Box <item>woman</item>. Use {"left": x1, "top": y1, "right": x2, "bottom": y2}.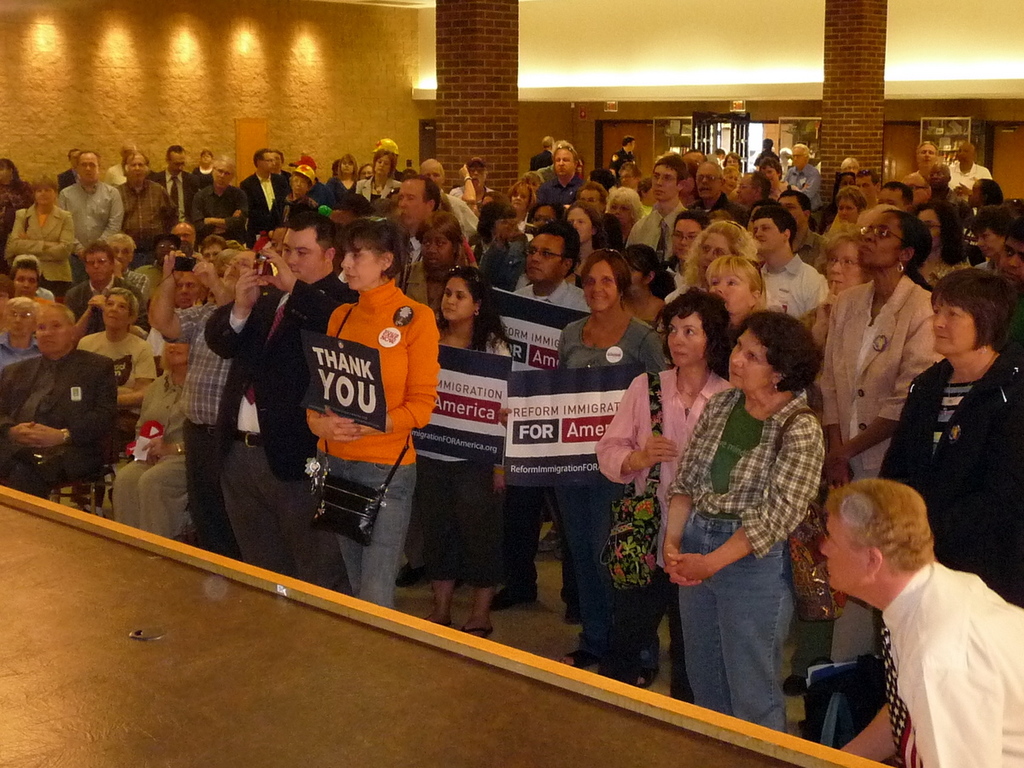
{"left": 656, "top": 214, "right": 759, "bottom": 301}.
